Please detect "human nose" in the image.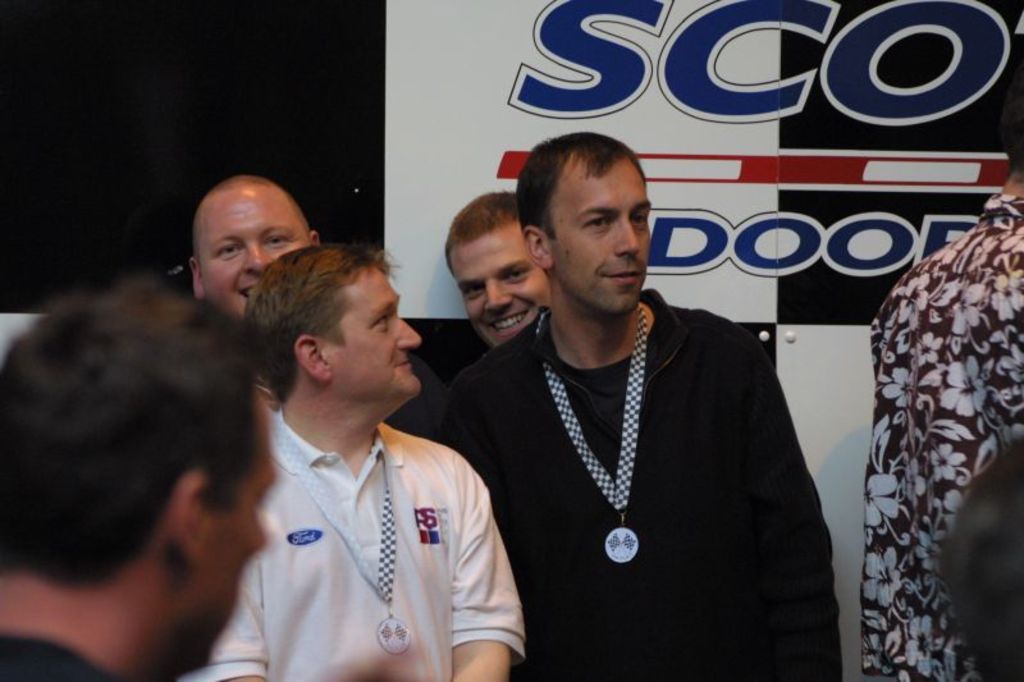
(242, 238, 275, 273).
